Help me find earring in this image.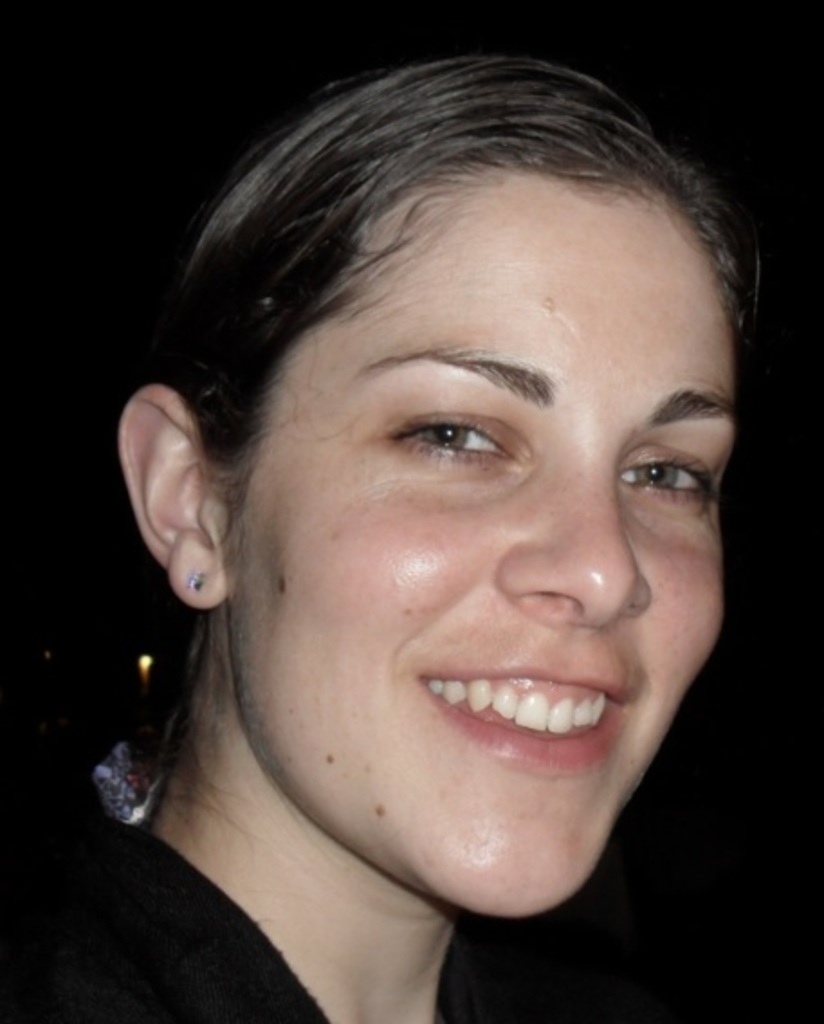
Found it: select_region(180, 566, 207, 591).
